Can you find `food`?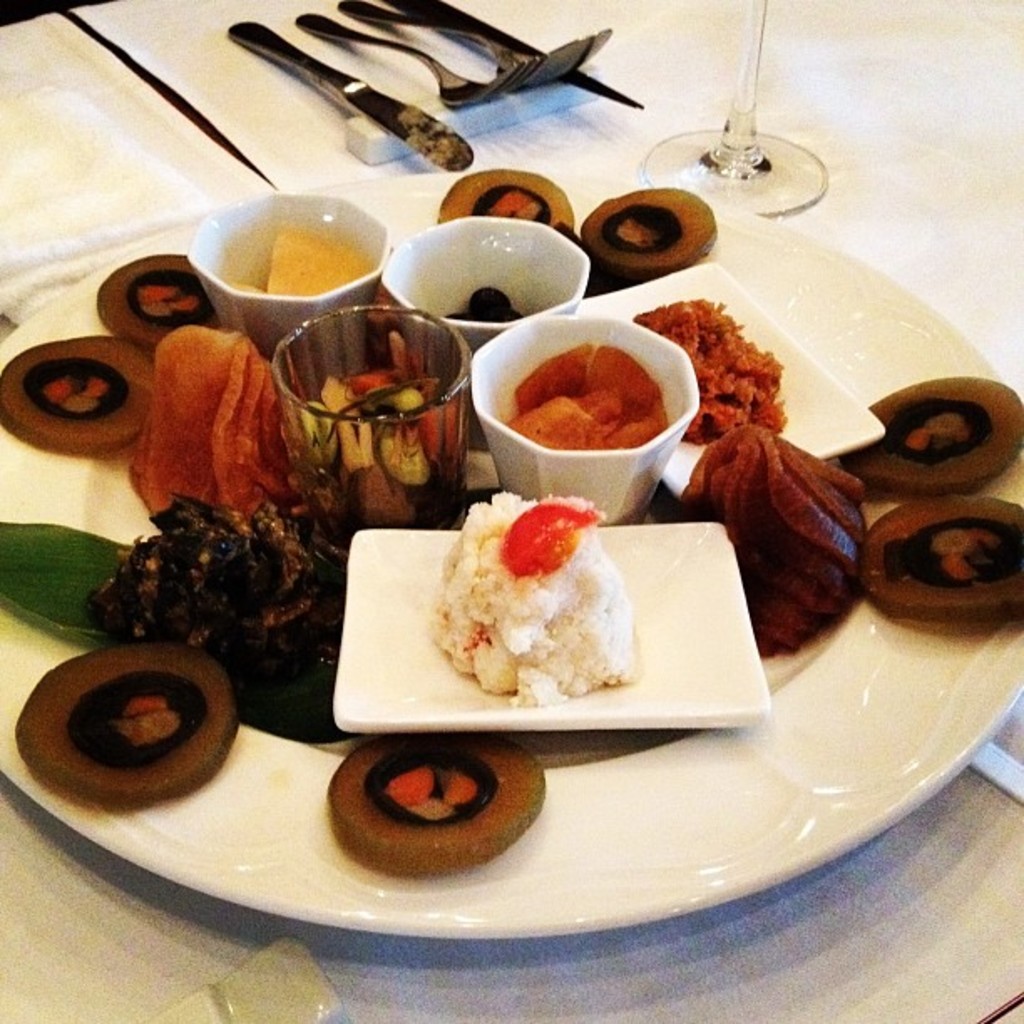
Yes, bounding box: pyautogui.locateOnScreen(507, 340, 661, 450).
